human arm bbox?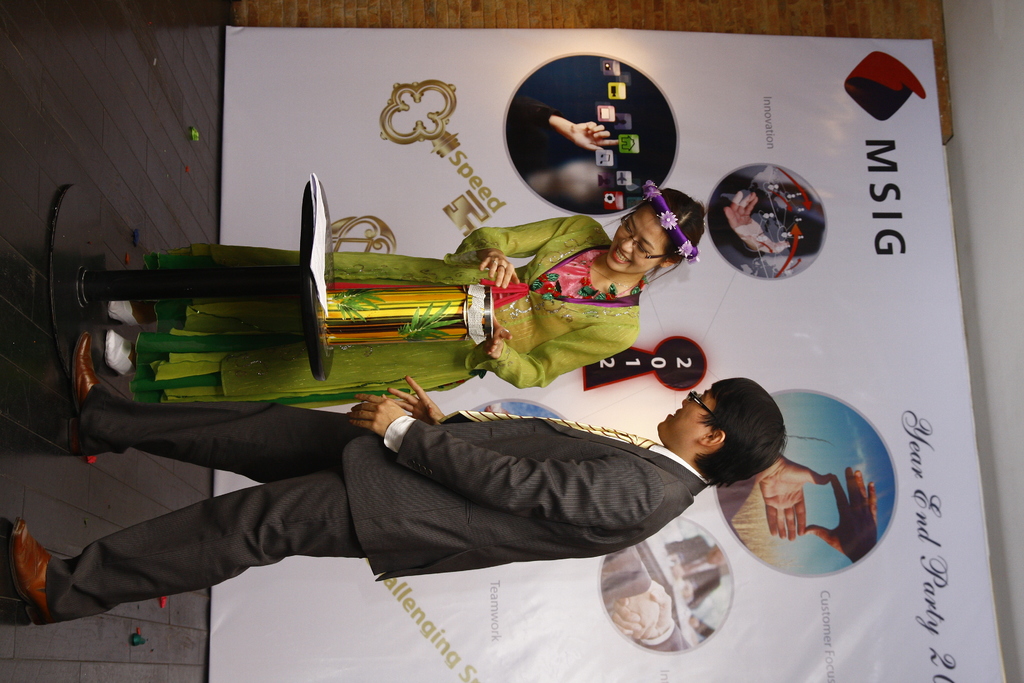
<region>472, 309, 641, 386</region>
